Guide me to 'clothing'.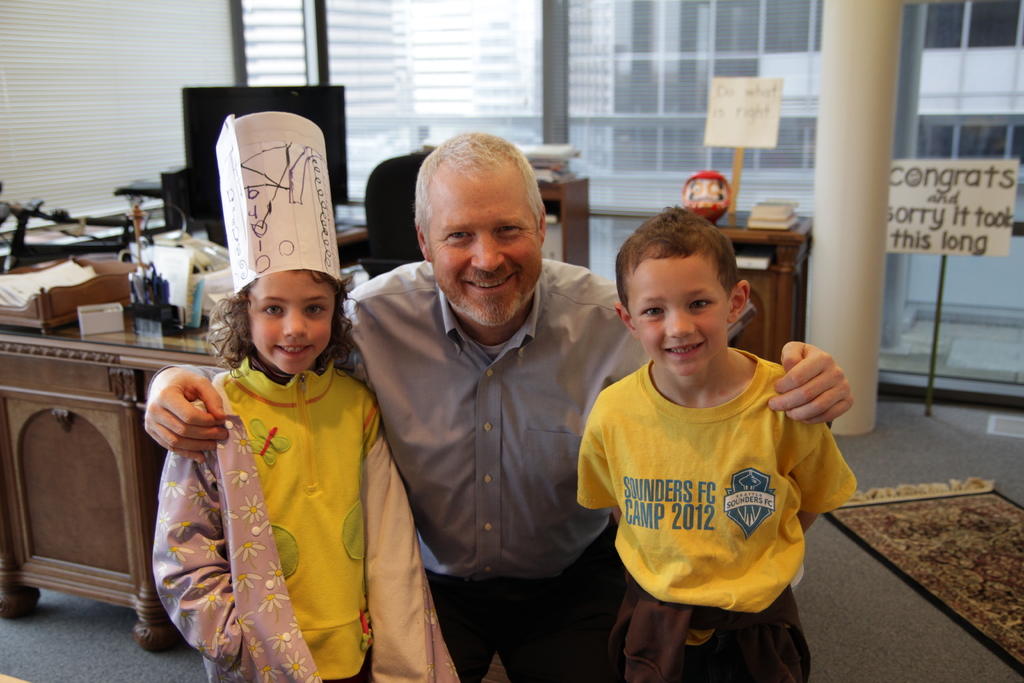
Guidance: [572,361,858,682].
